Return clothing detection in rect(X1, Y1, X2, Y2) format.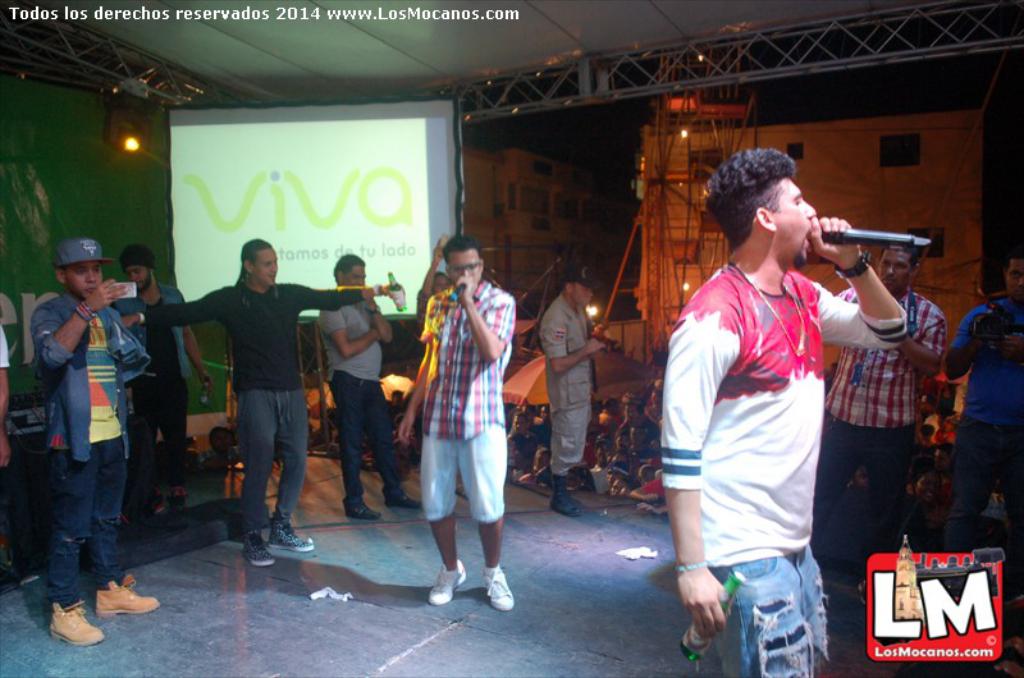
rect(109, 287, 189, 516).
